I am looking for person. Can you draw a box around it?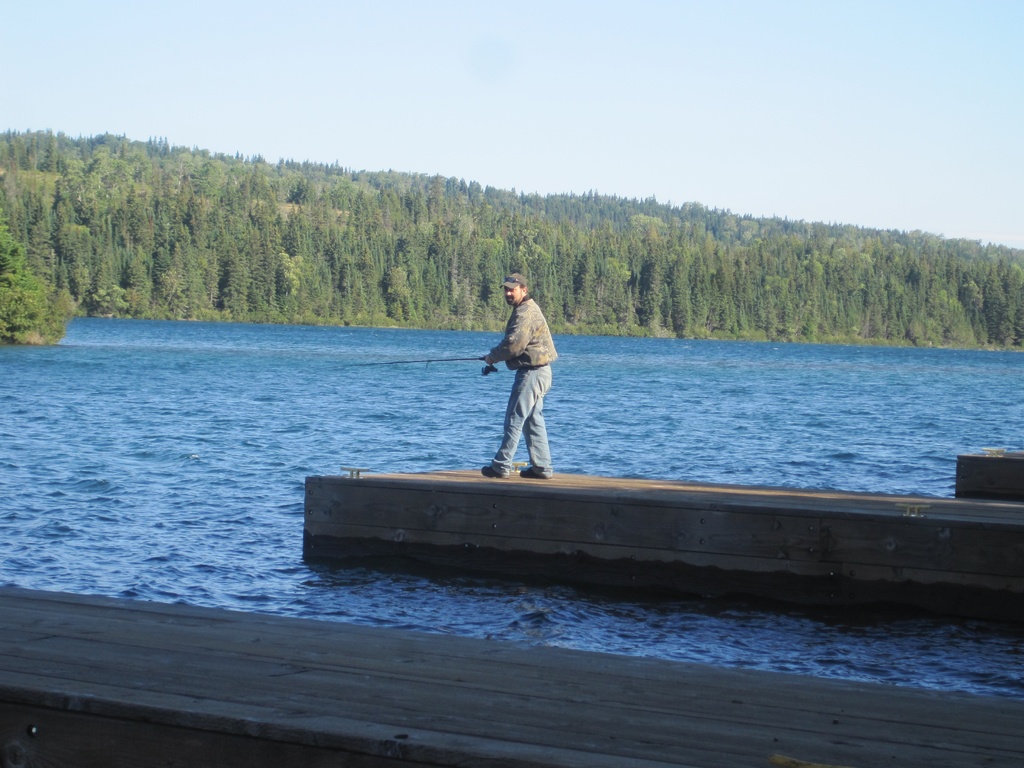
Sure, the bounding box is <region>478, 275, 568, 484</region>.
